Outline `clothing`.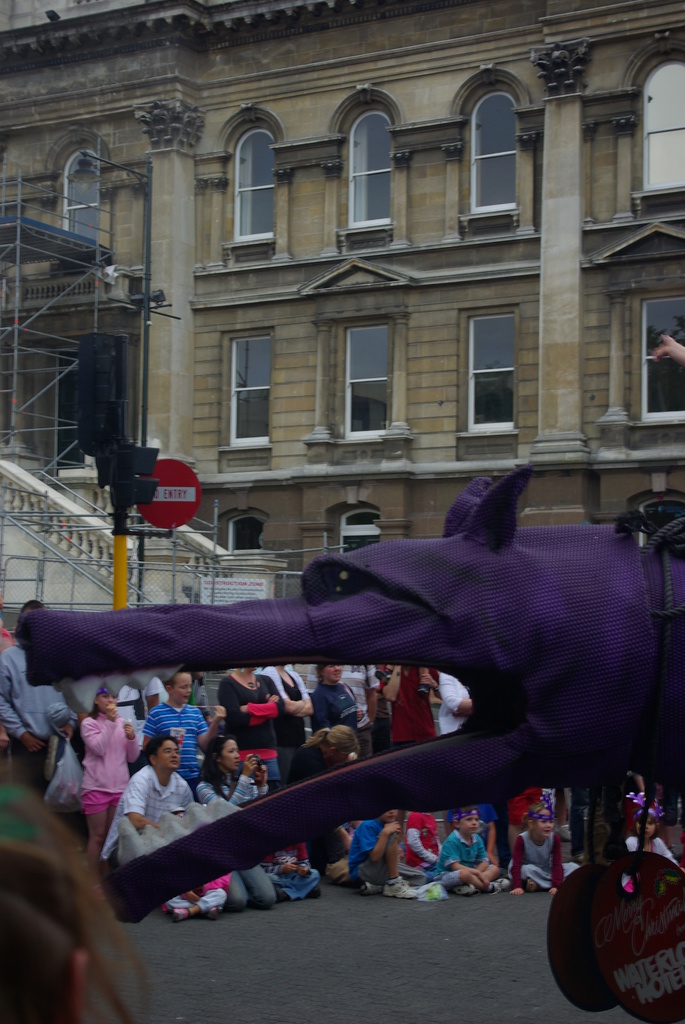
Outline: pyautogui.locateOnScreen(124, 739, 205, 862).
